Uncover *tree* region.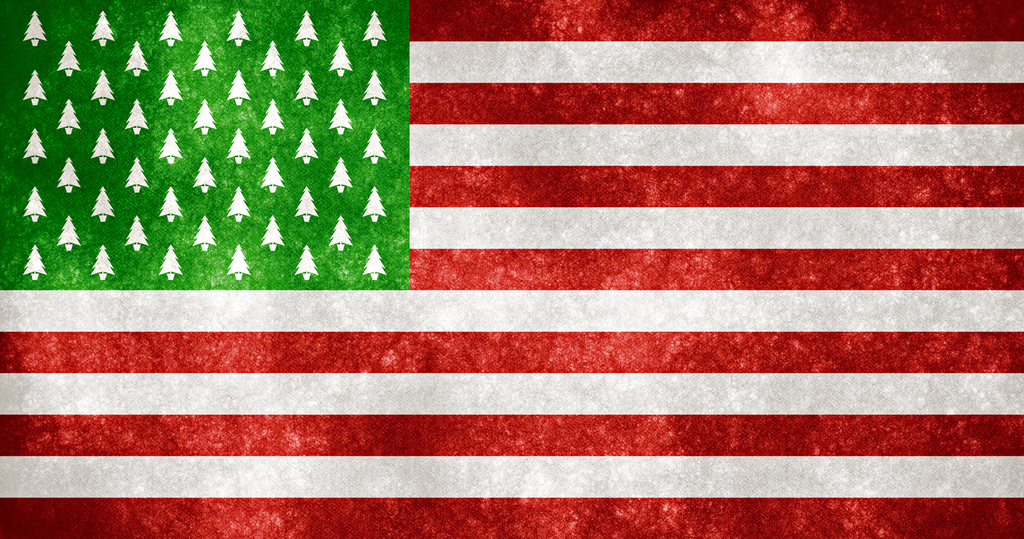
Uncovered: <region>54, 95, 83, 130</region>.
